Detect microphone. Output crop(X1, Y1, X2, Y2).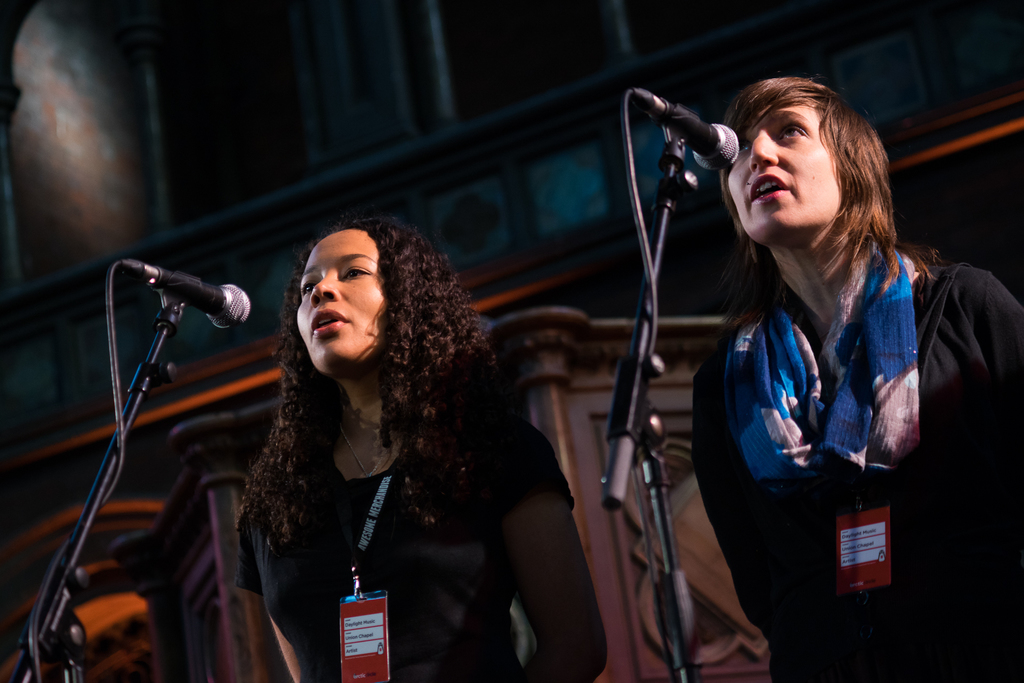
crop(645, 96, 749, 170).
